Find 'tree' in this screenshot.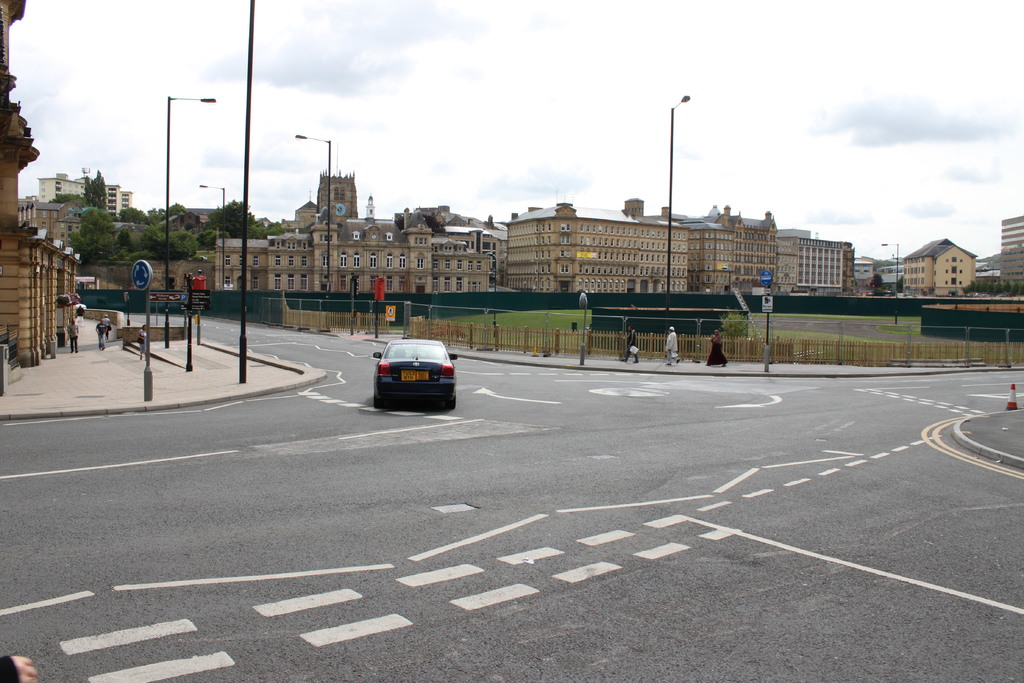
The bounding box for 'tree' is 116 226 199 262.
